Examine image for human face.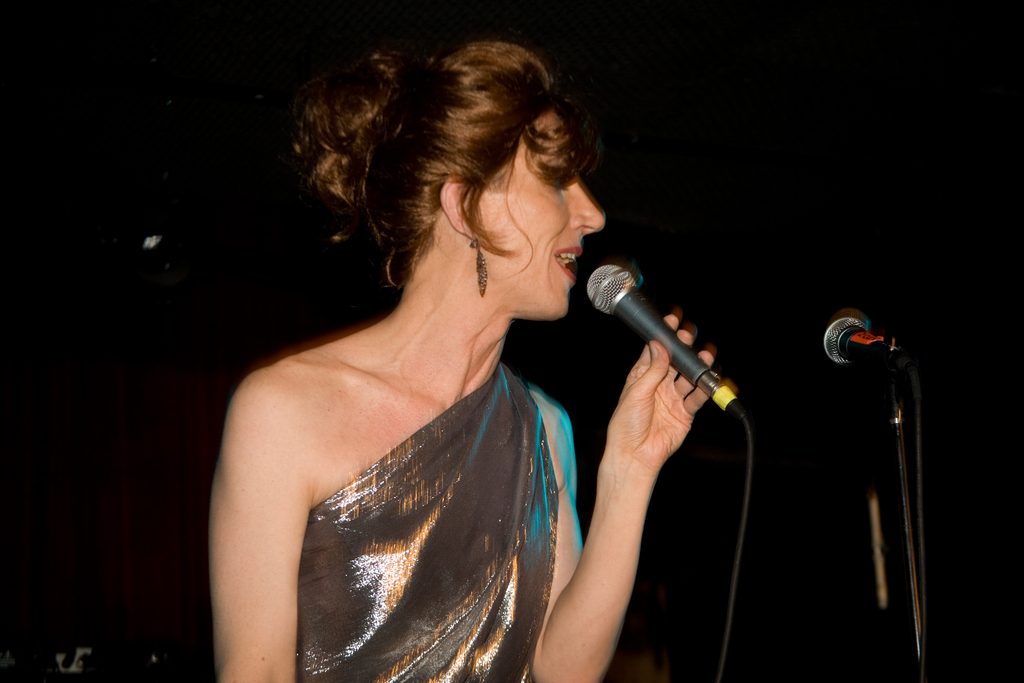
Examination result: <box>476,107,604,318</box>.
